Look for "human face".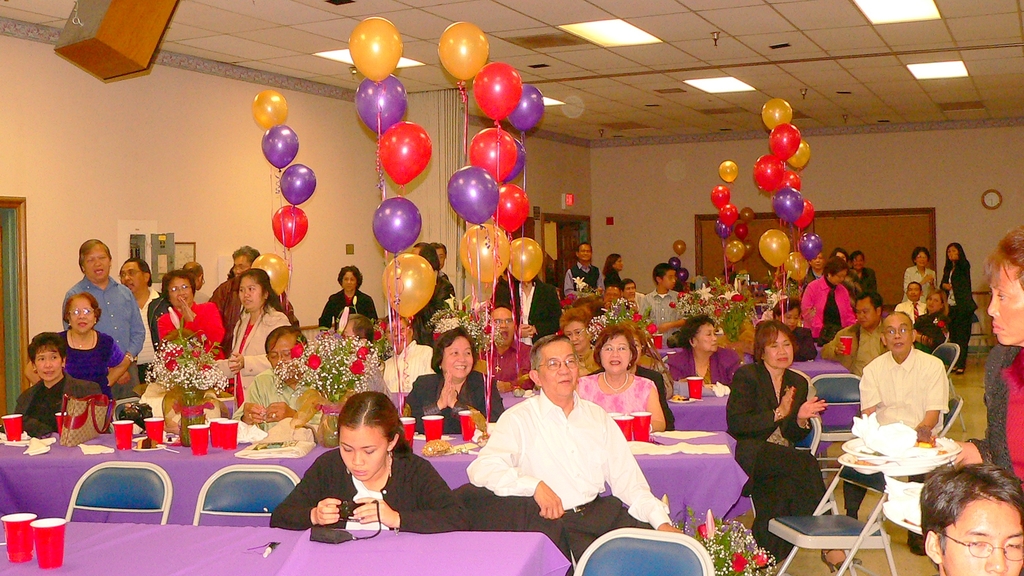
Found: pyautogui.locateOnScreen(627, 283, 635, 297).
